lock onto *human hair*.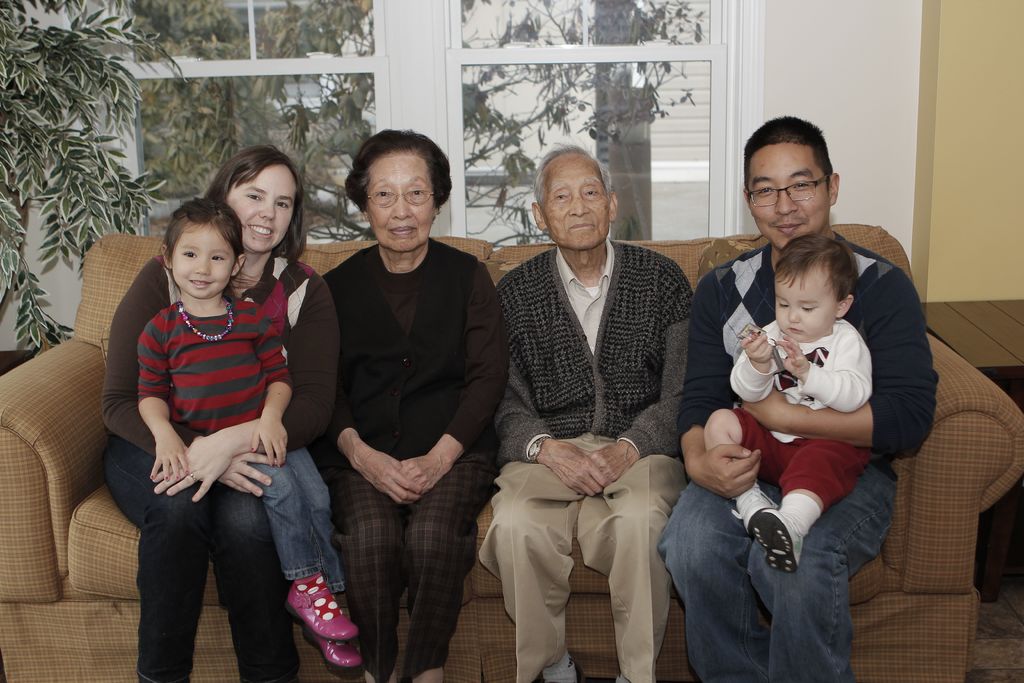
Locked: 201/142/292/261.
